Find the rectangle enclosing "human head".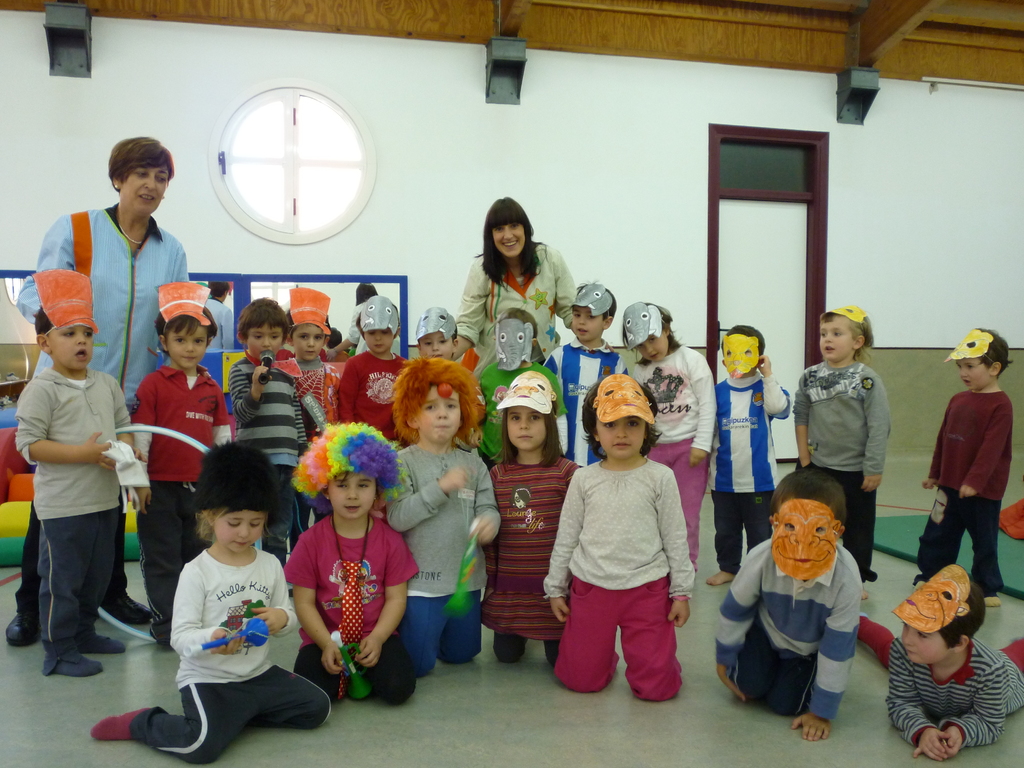
<region>722, 326, 764, 378</region>.
